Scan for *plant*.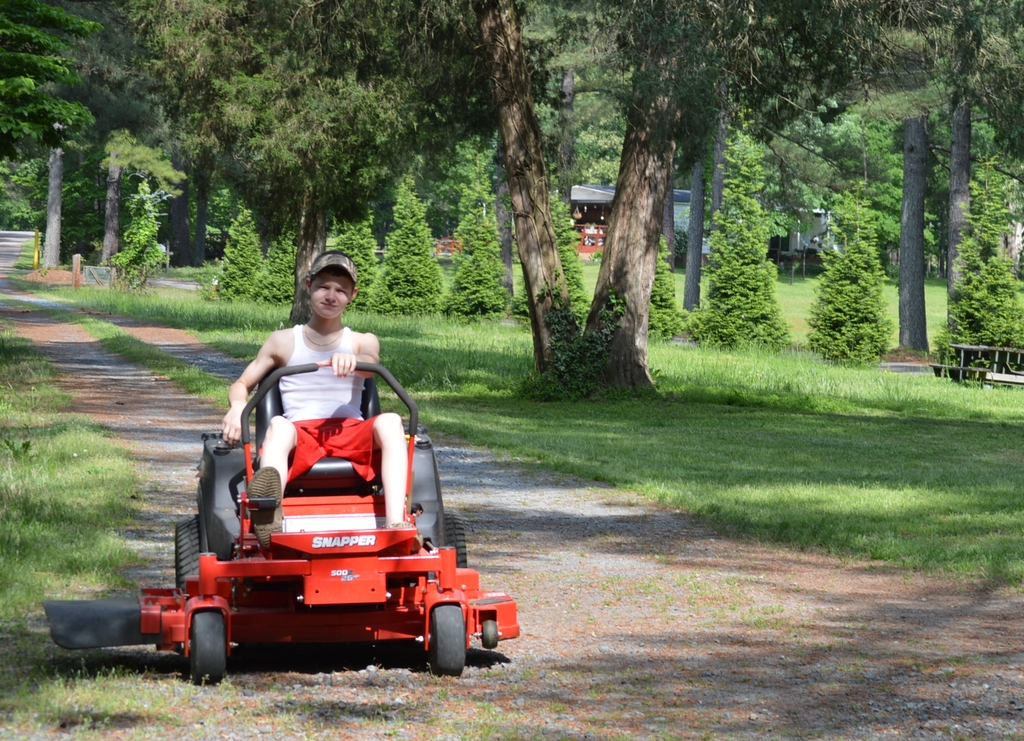
Scan result: left=254, top=229, right=303, bottom=307.
